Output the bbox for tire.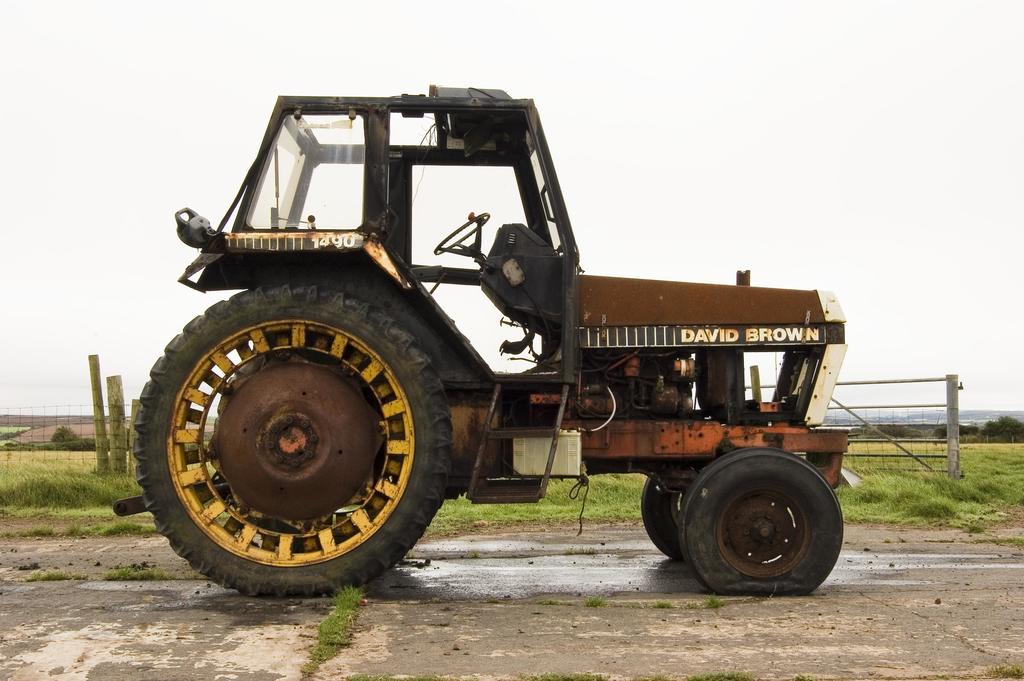
636/475/688/559.
